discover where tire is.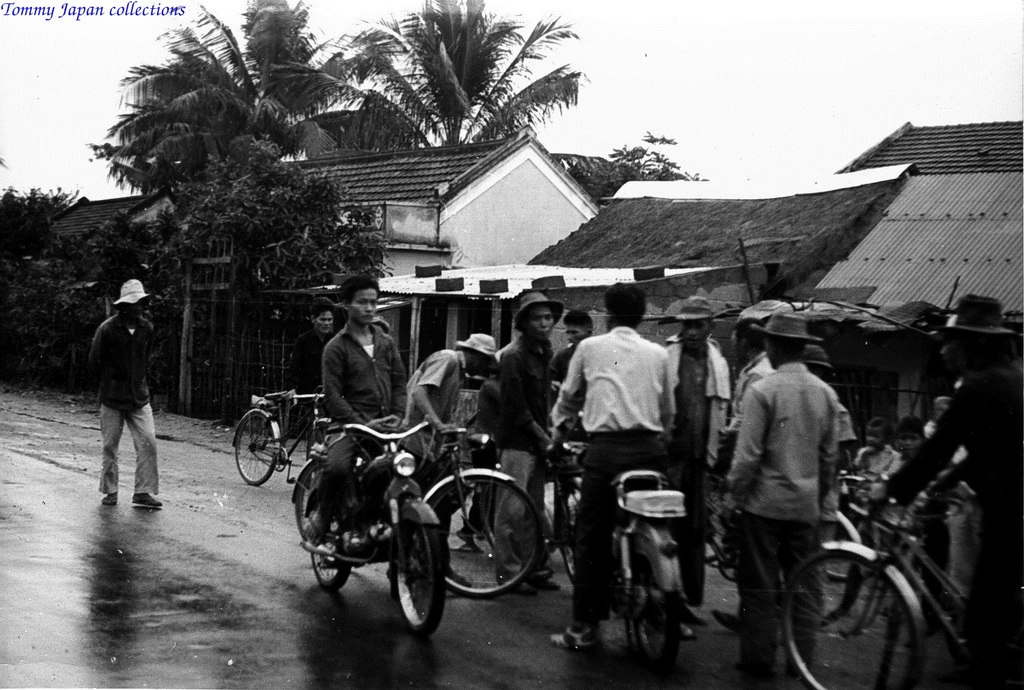
Discovered at [x1=705, y1=506, x2=726, y2=564].
